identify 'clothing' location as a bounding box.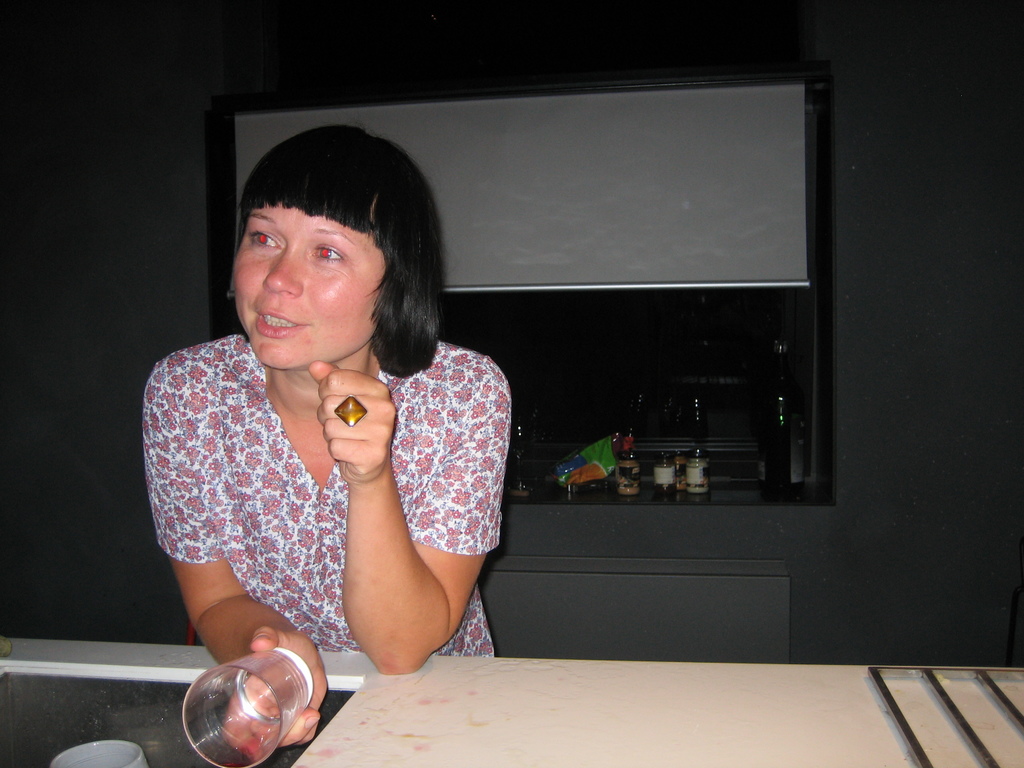
box=[164, 316, 499, 675].
